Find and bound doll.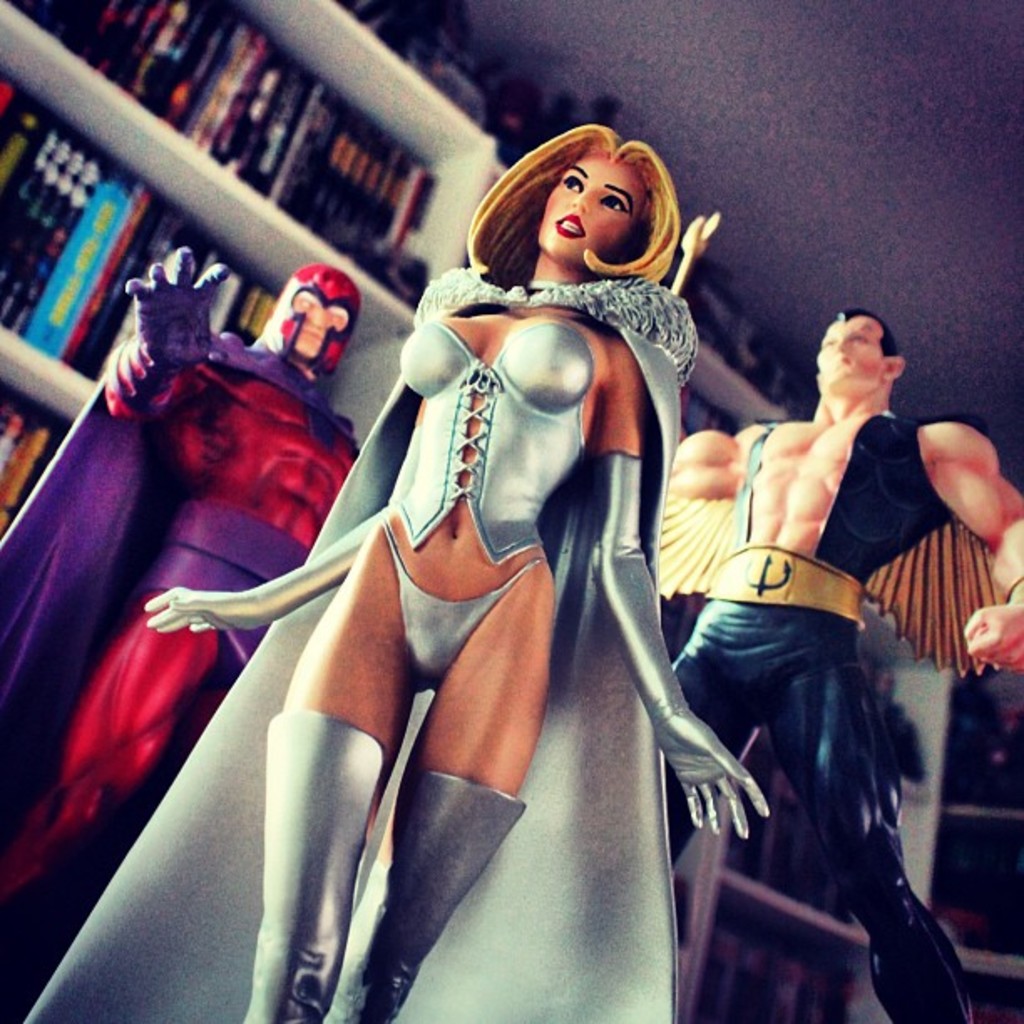
Bound: 142,112,773,1022.
